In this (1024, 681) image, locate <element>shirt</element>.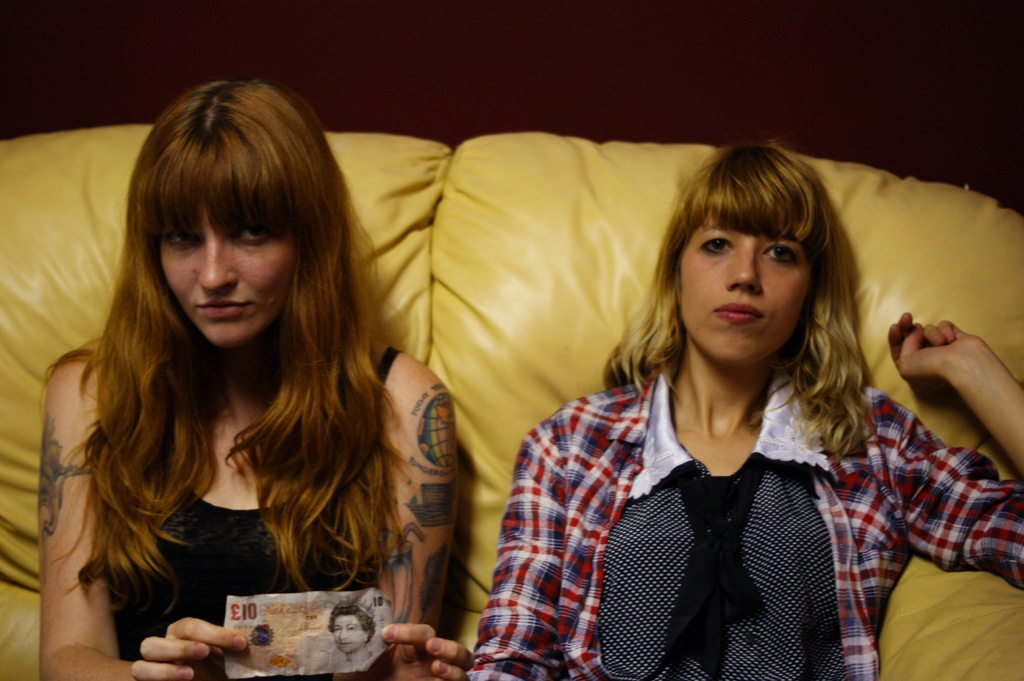
Bounding box: [x1=461, y1=365, x2=1023, y2=677].
